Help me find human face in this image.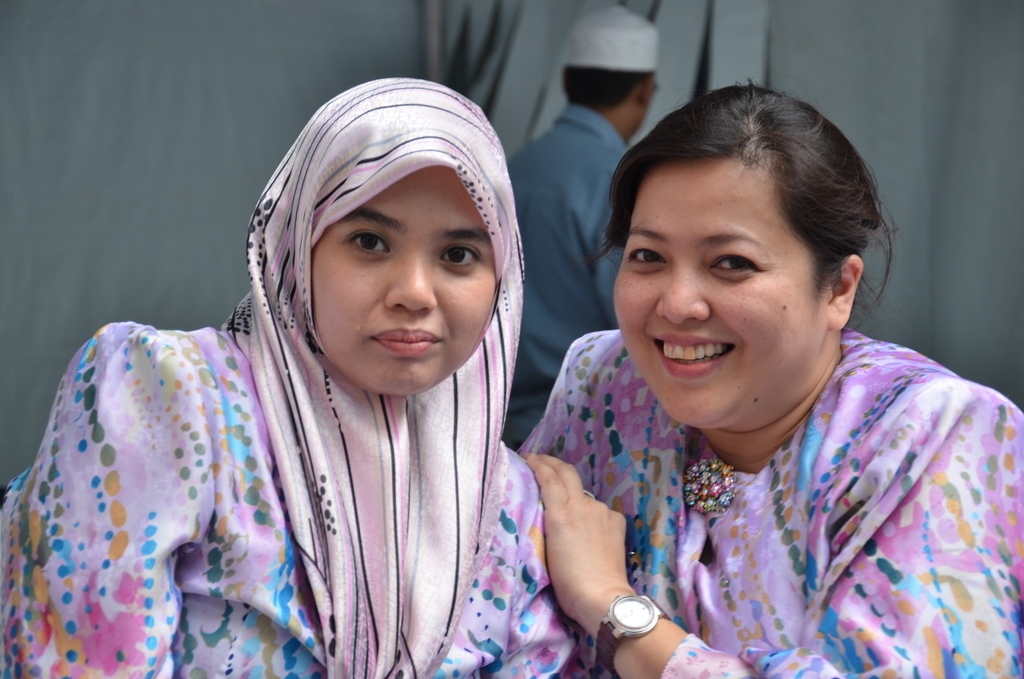
Found it: [left=615, top=159, right=830, bottom=427].
